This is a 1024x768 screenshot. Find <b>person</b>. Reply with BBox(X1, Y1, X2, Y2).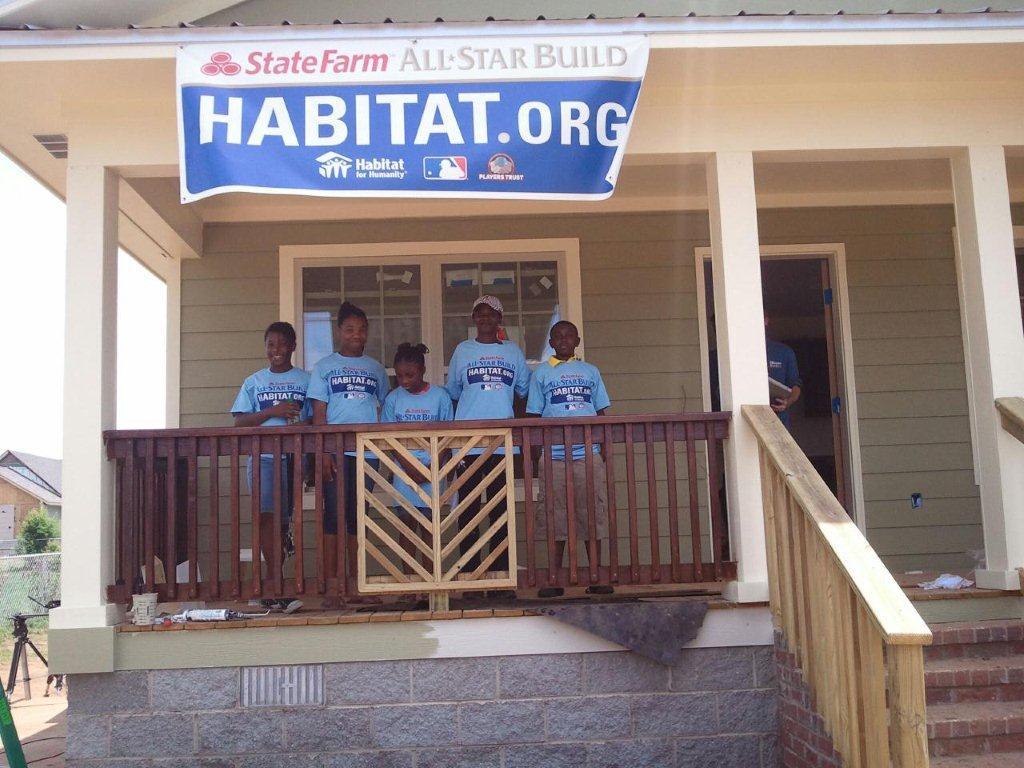
BBox(764, 301, 807, 441).
